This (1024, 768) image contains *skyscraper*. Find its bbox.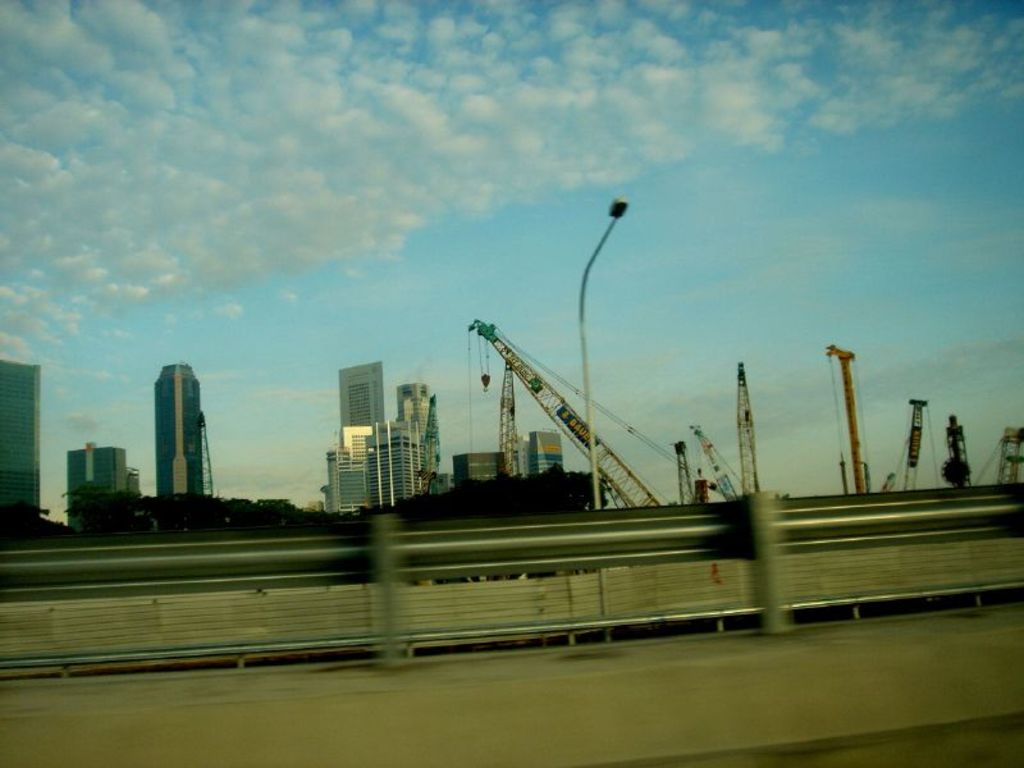
detection(0, 351, 38, 530).
